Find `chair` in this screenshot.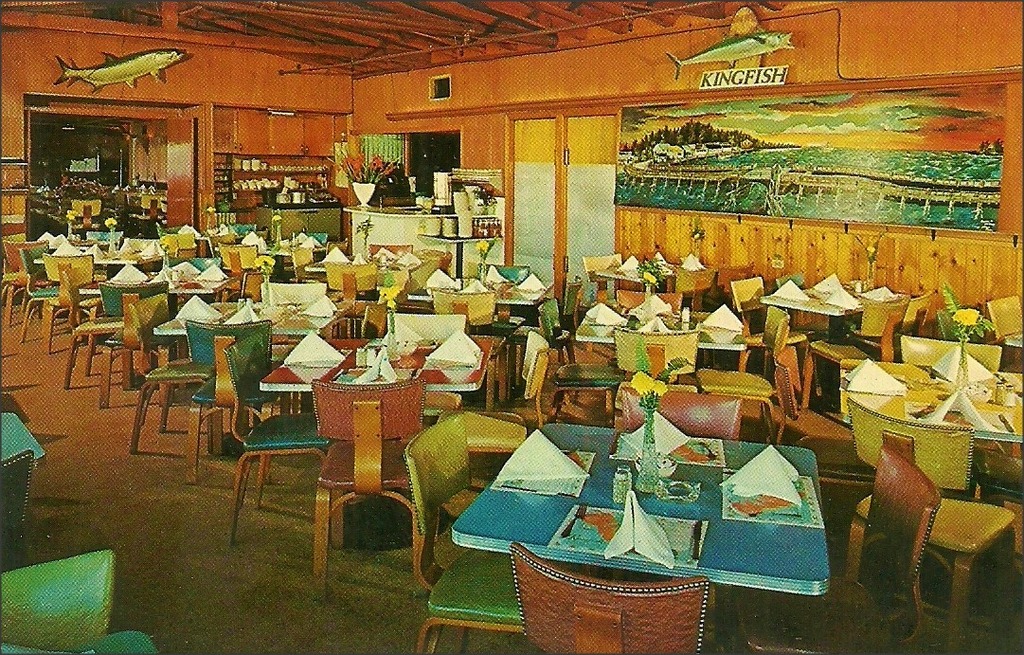
The bounding box for `chair` is locate(774, 274, 817, 315).
